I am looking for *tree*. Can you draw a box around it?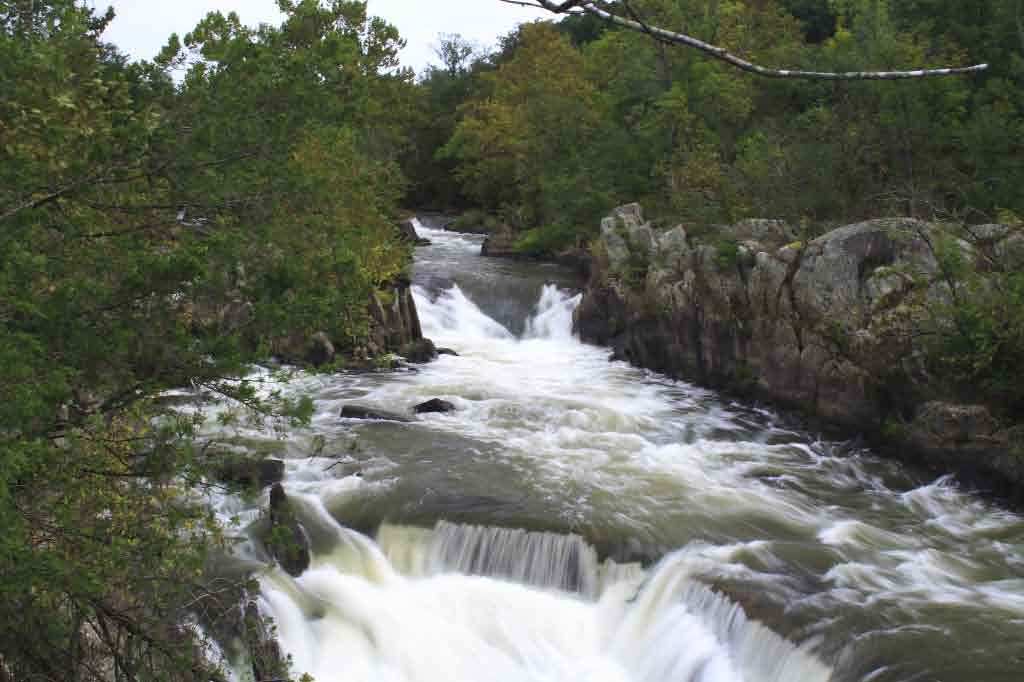
Sure, the bounding box is BBox(0, 0, 143, 396).
